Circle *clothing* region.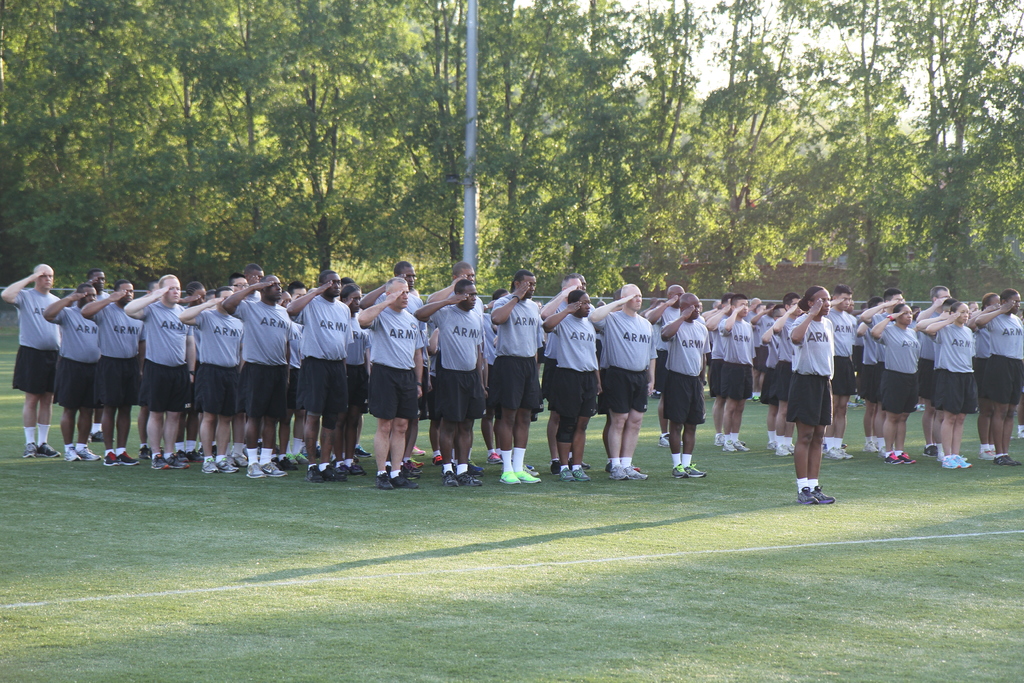
Region: 292/294/345/361.
